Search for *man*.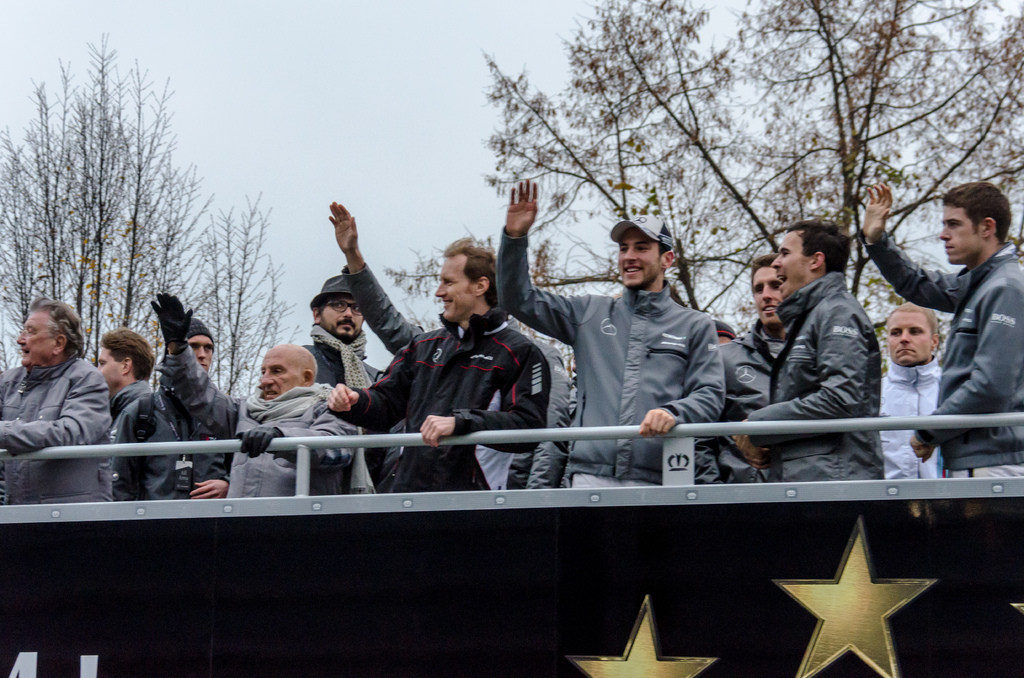
Found at box(715, 249, 792, 480).
